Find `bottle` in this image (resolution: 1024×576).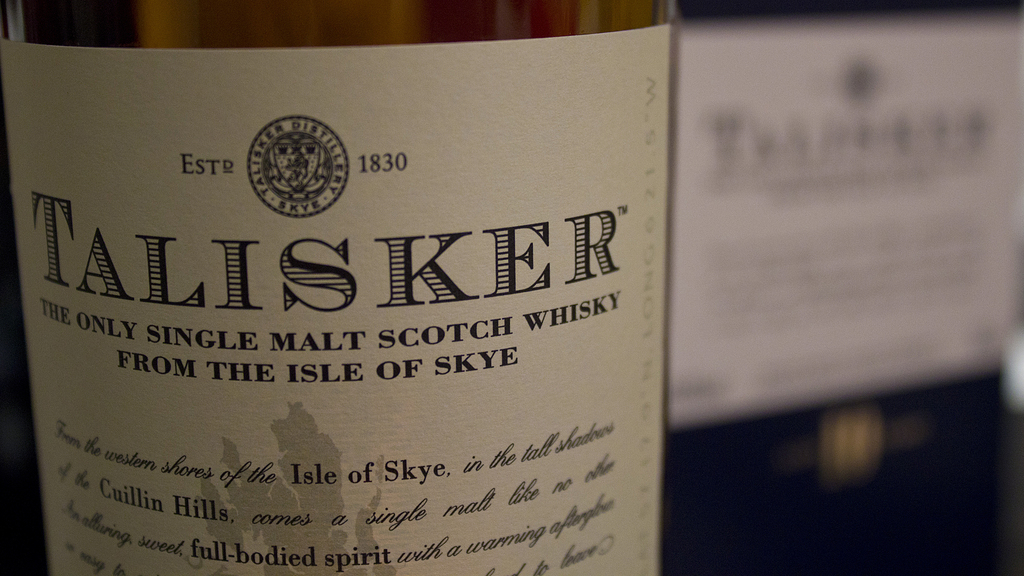
rect(0, 0, 683, 575).
